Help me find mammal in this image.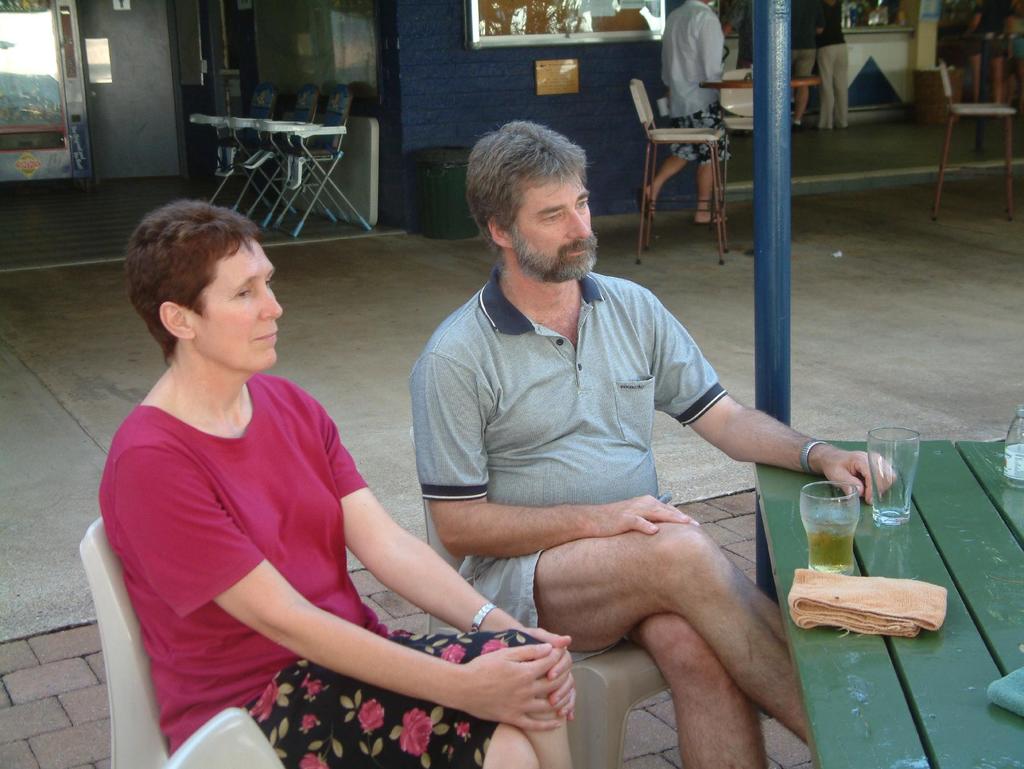
Found it: l=637, t=0, r=729, b=225.
